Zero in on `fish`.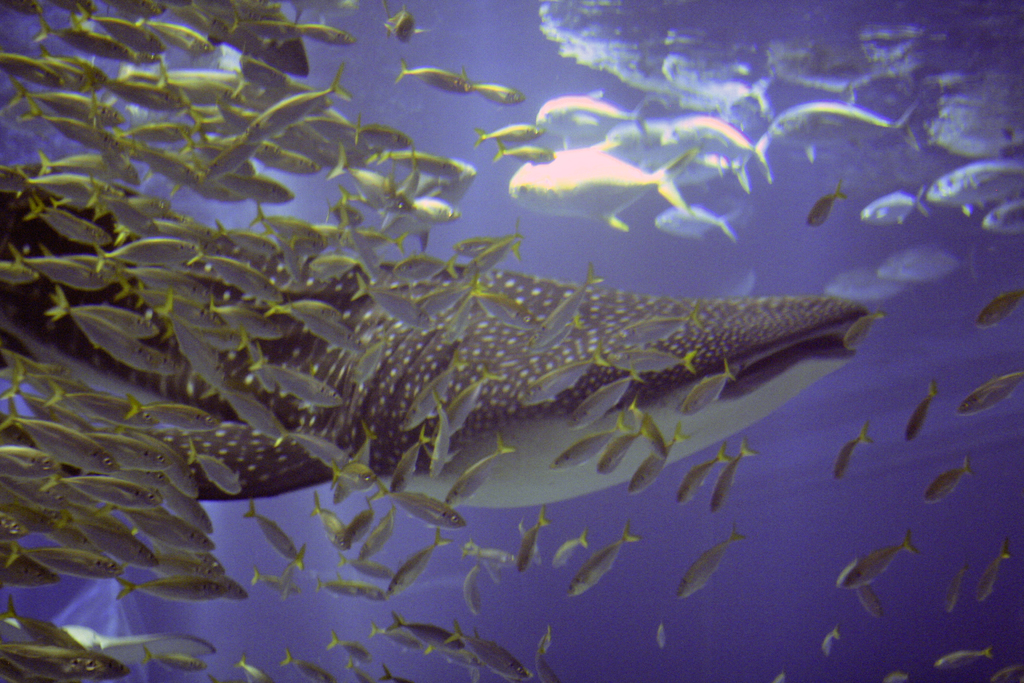
Zeroed in: 767/85/922/154.
